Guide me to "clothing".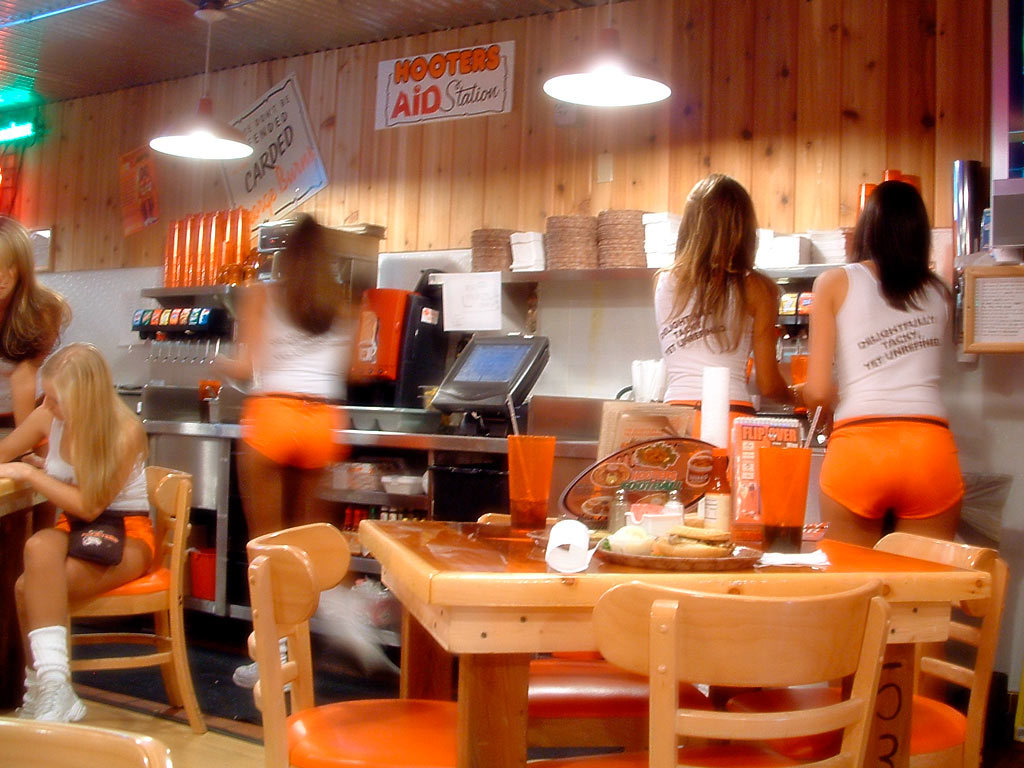
Guidance: left=42, top=416, right=155, bottom=562.
